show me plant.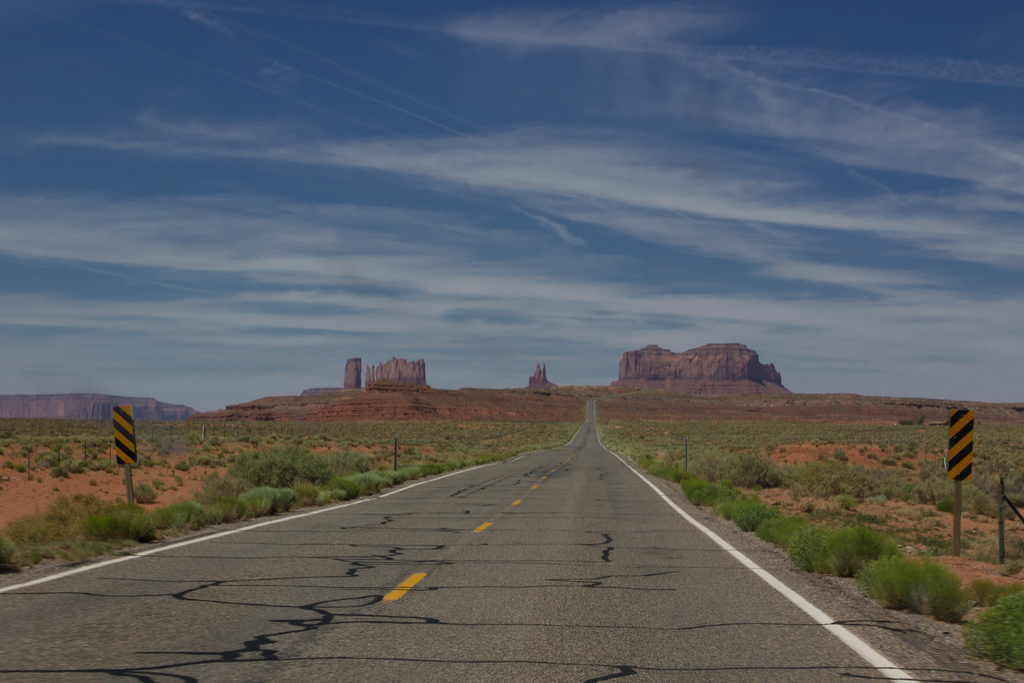
plant is here: 131, 481, 155, 500.
